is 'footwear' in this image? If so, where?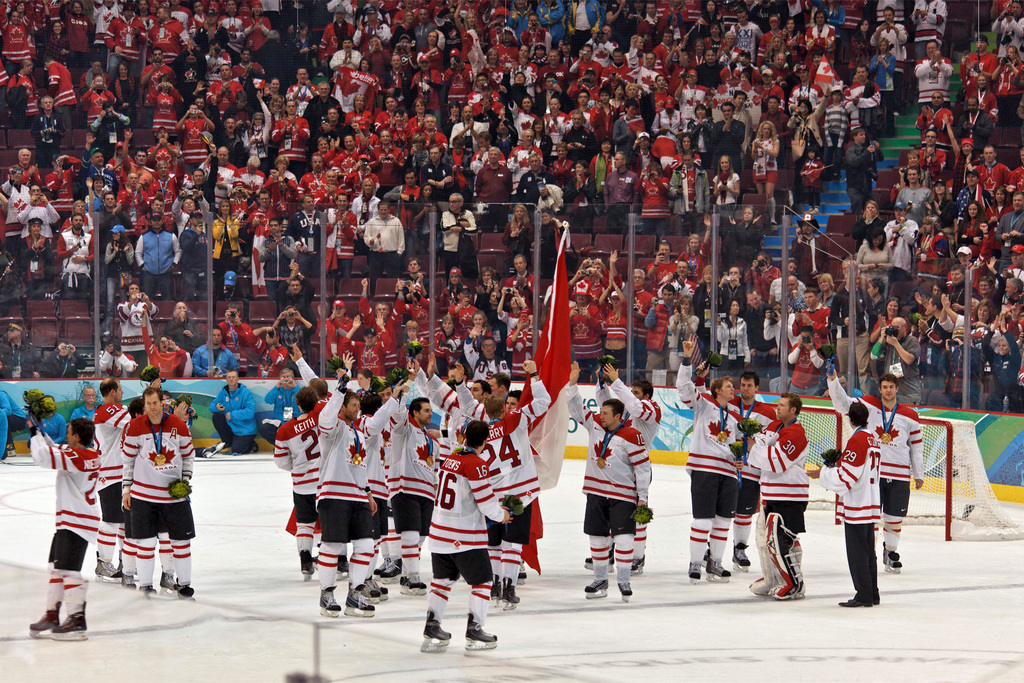
Yes, at (x1=884, y1=549, x2=898, y2=569).
